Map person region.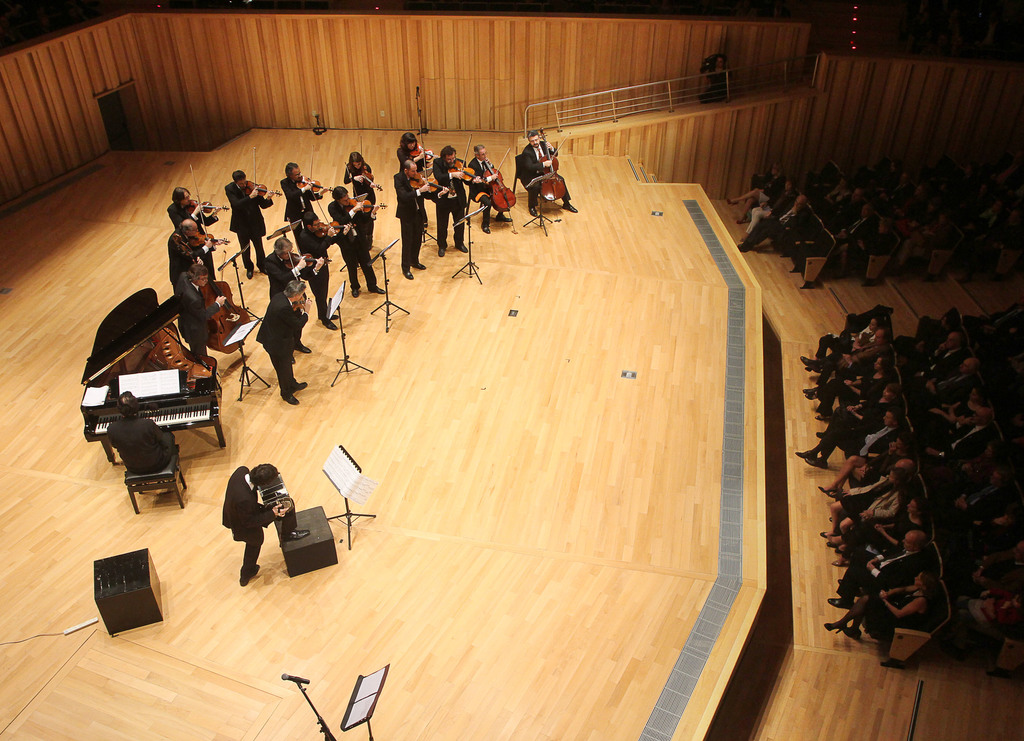
Mapped to (x1=105, y1=391, x2=175, y2=475).
